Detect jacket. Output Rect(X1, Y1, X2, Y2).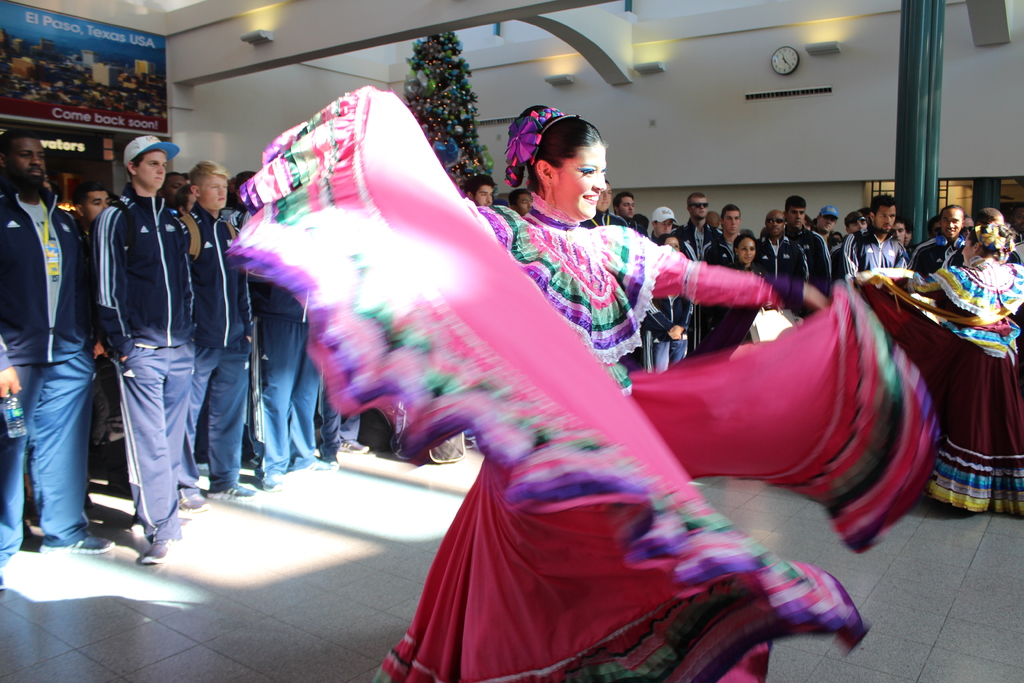
Rect(676, 215, 724, 261).
